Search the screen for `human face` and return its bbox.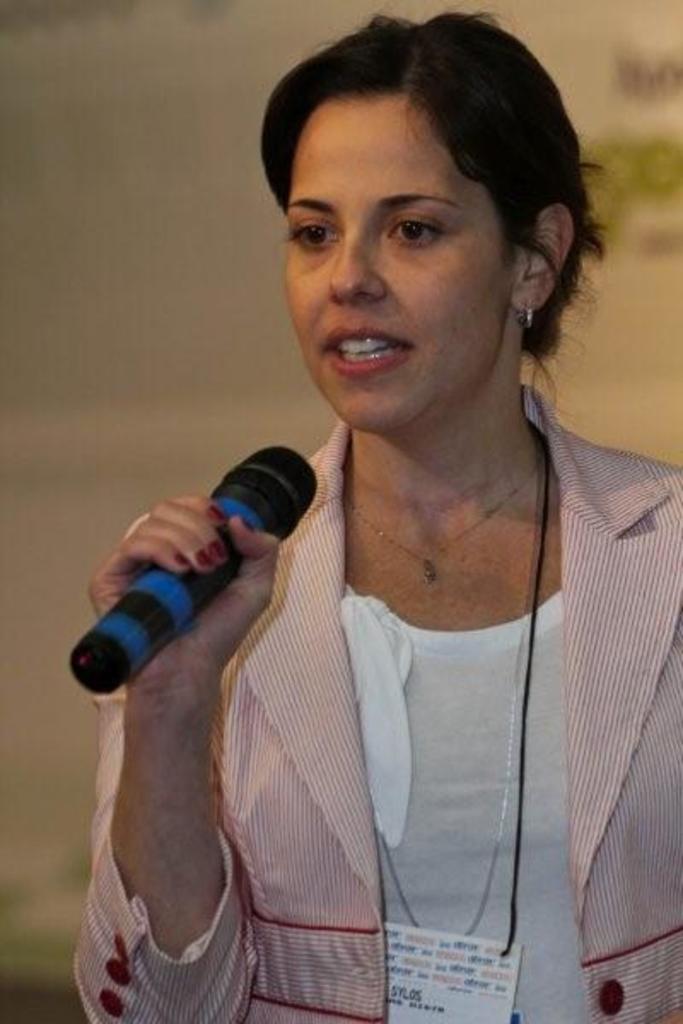
Found: {"x1": 285, "y1": 92, "x2": 512, "y2": 432}.
